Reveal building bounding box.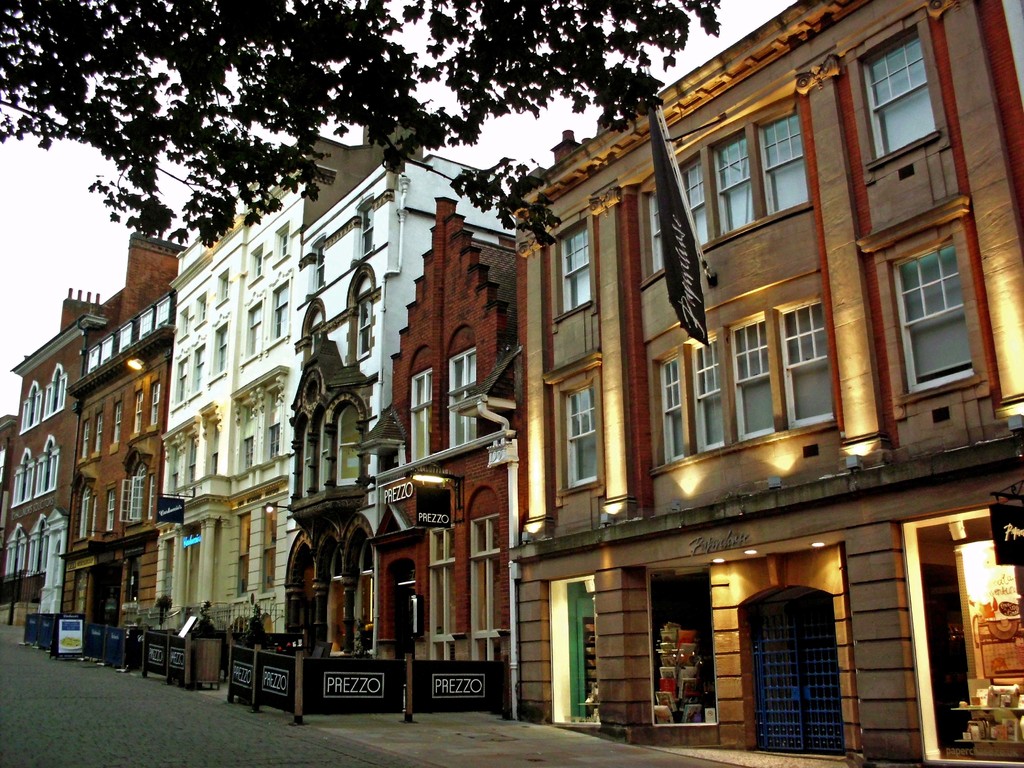
Revealed: (390,195,523,717).
